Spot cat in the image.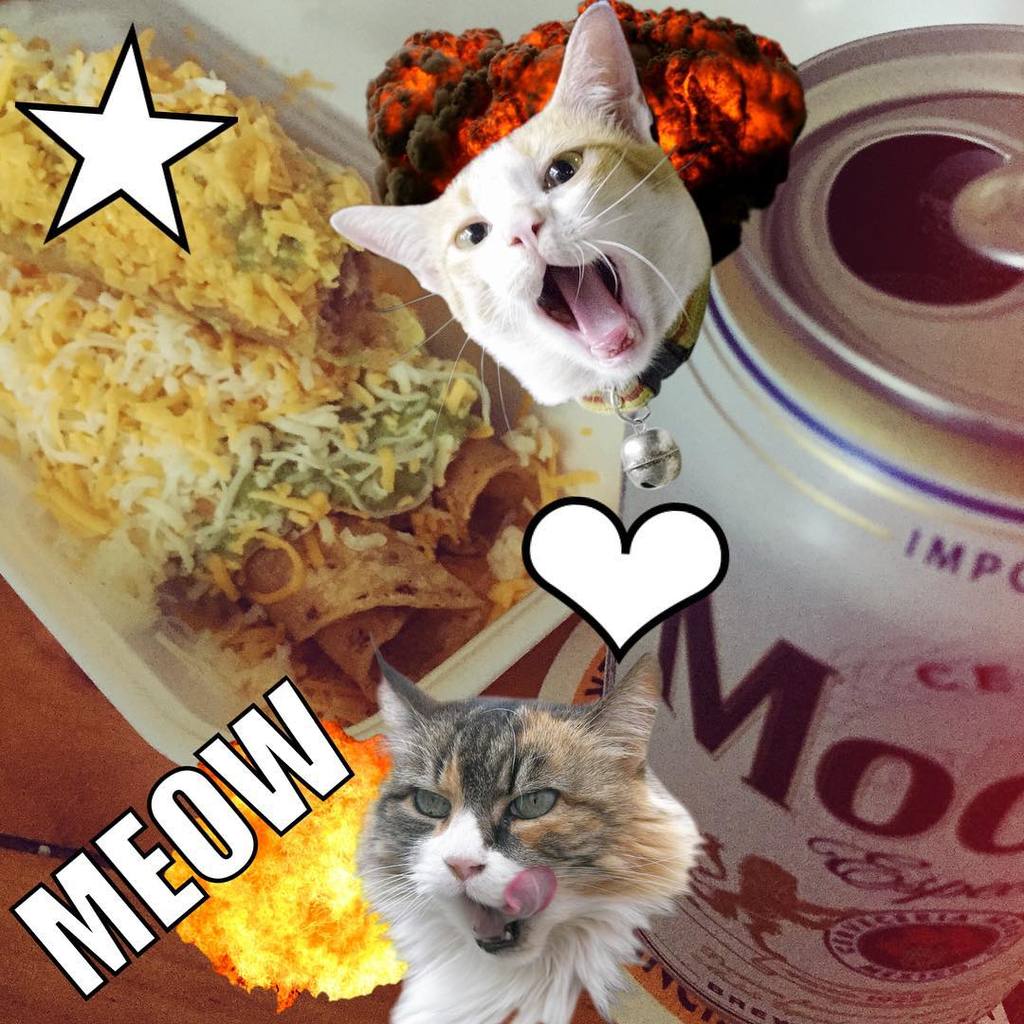
cat found at {"x1": 322, "y1": 0, "x2": 726, "y2": 408}.
